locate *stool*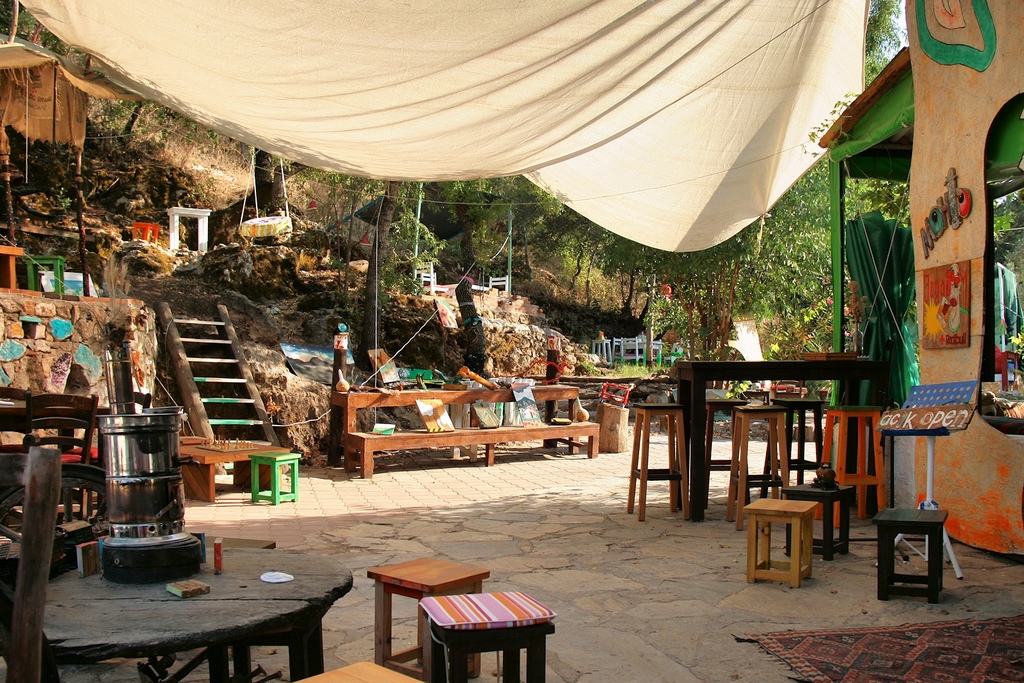
region(289, 656, 417, 682)
